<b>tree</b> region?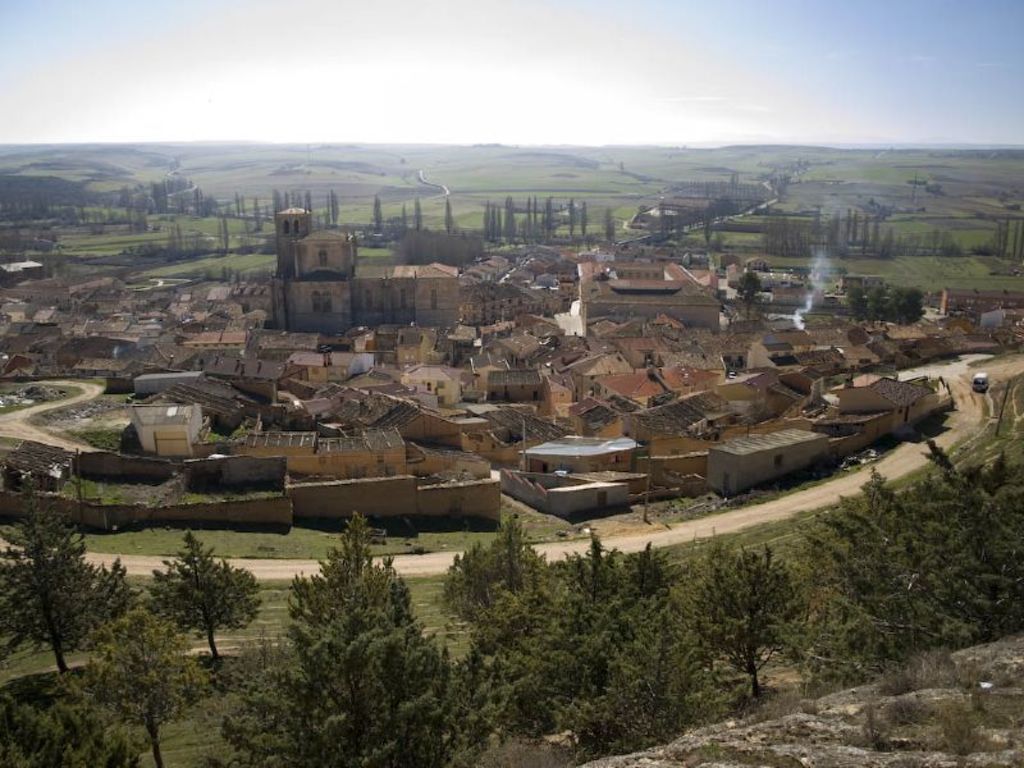
(left=846, top=284, right=928, bottom=320)
